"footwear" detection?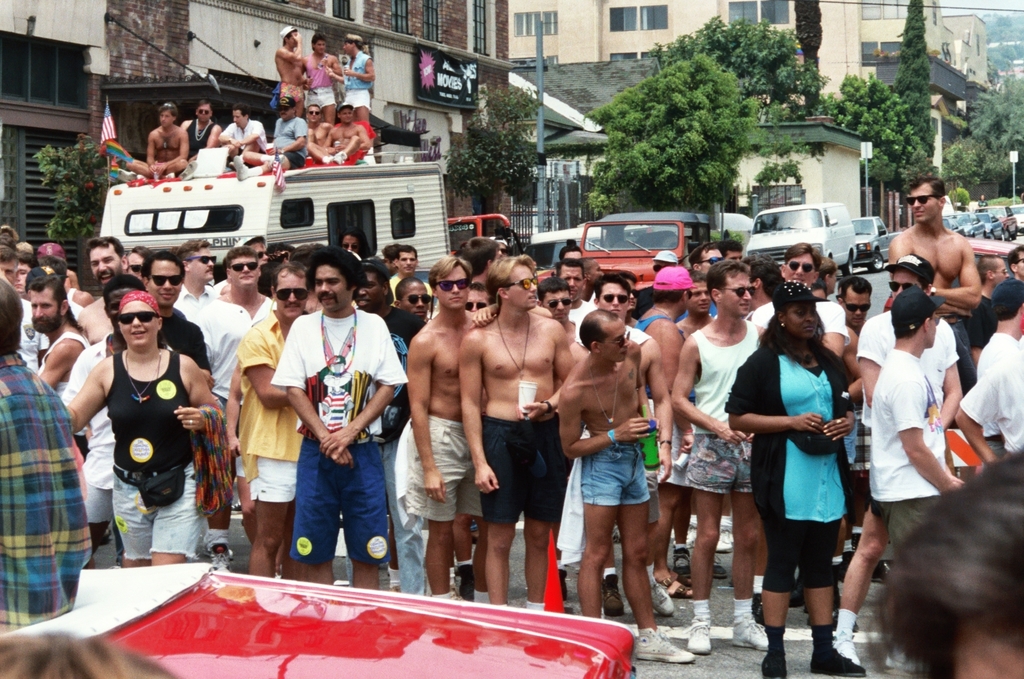
pyautogui.locateOnScreen(602, 579, 620, 617)
